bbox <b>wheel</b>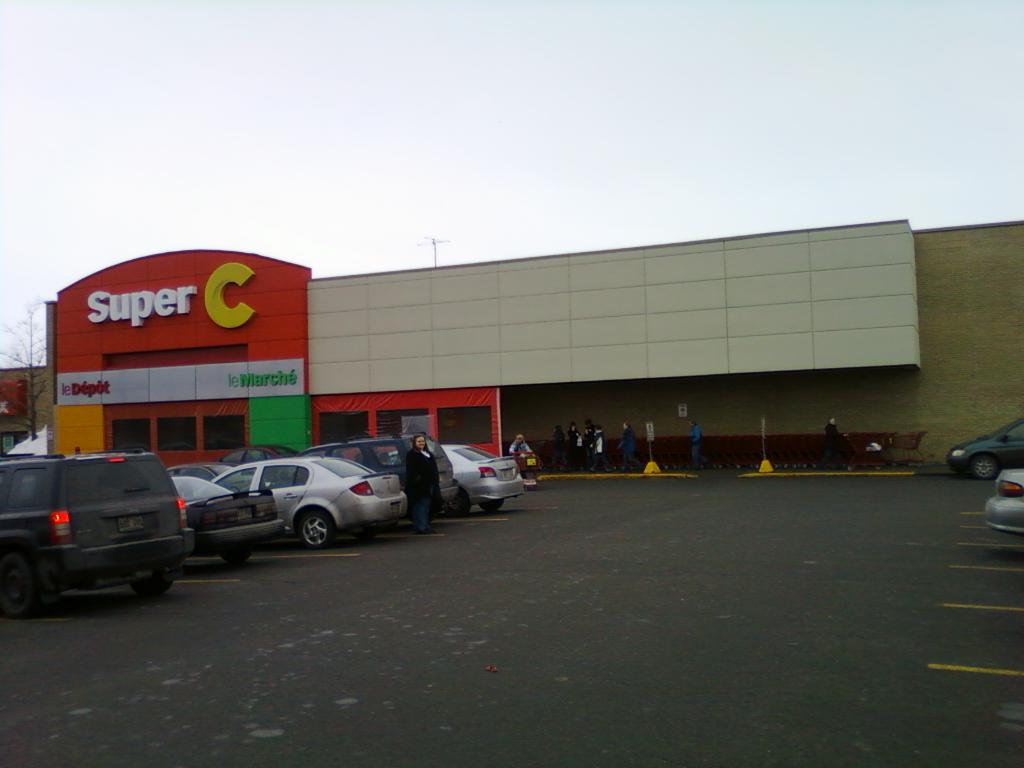
x1=479, y1=498, x2=506, y2=515
